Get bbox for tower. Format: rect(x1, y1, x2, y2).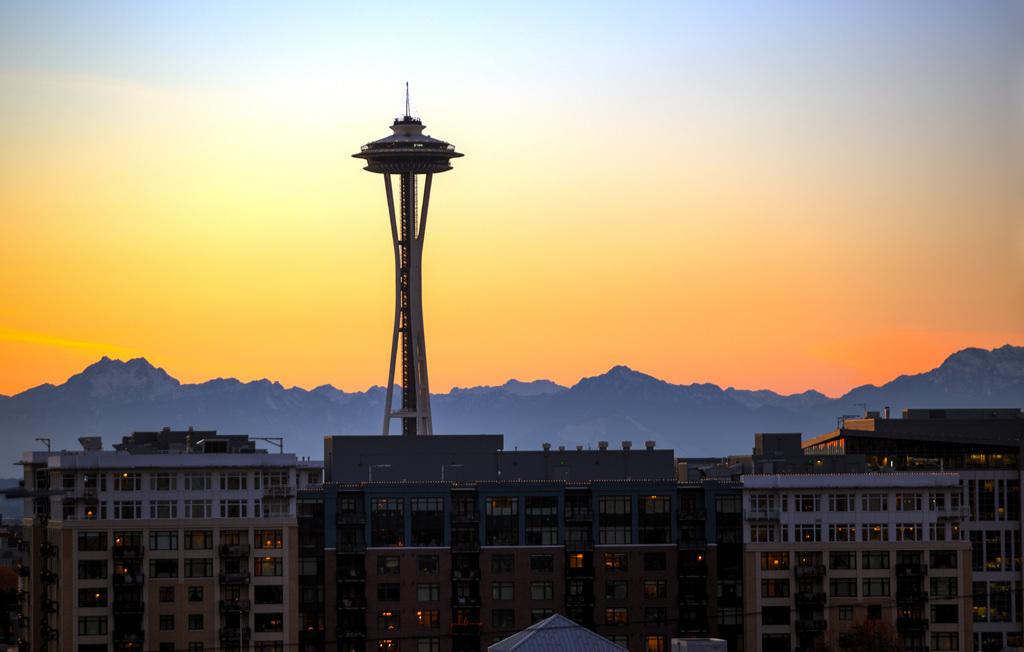
rect(342, 57, 460, 474).
